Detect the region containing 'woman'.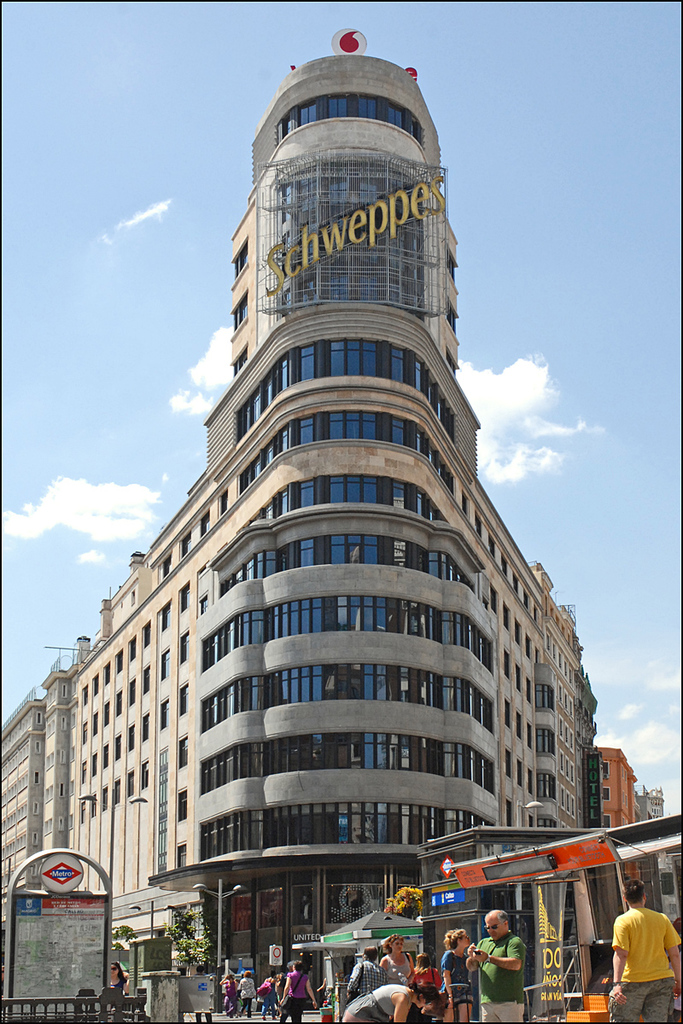
{"x1": 377, "y1": 934, "x2": 413, "y2": 986}.
